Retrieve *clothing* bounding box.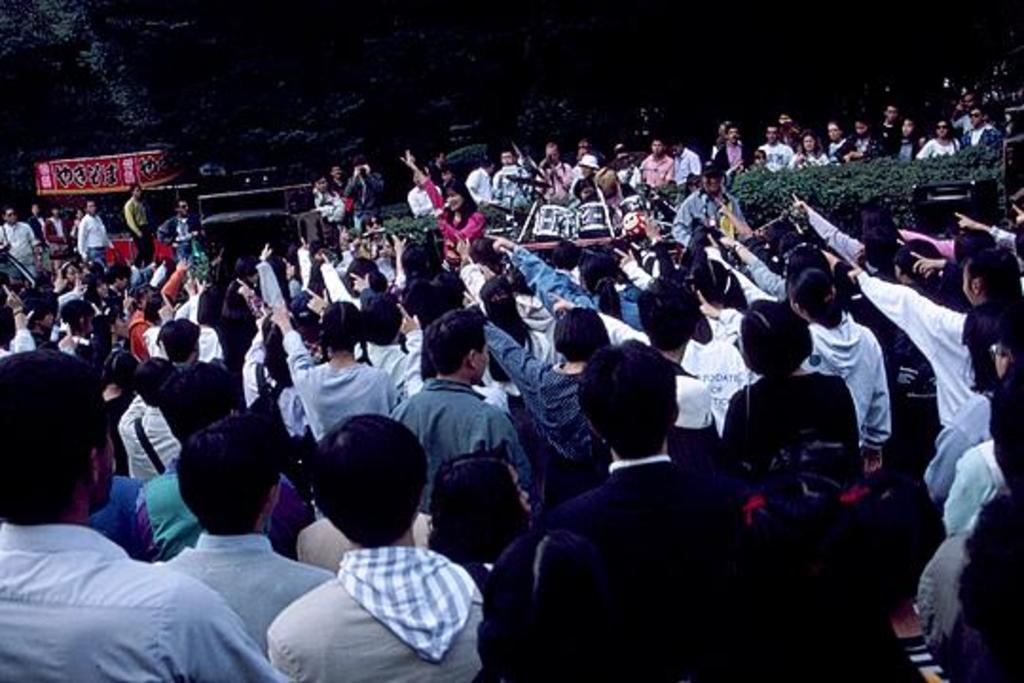
Bounding box: left=254, top=516, right=484, bottom=670.
